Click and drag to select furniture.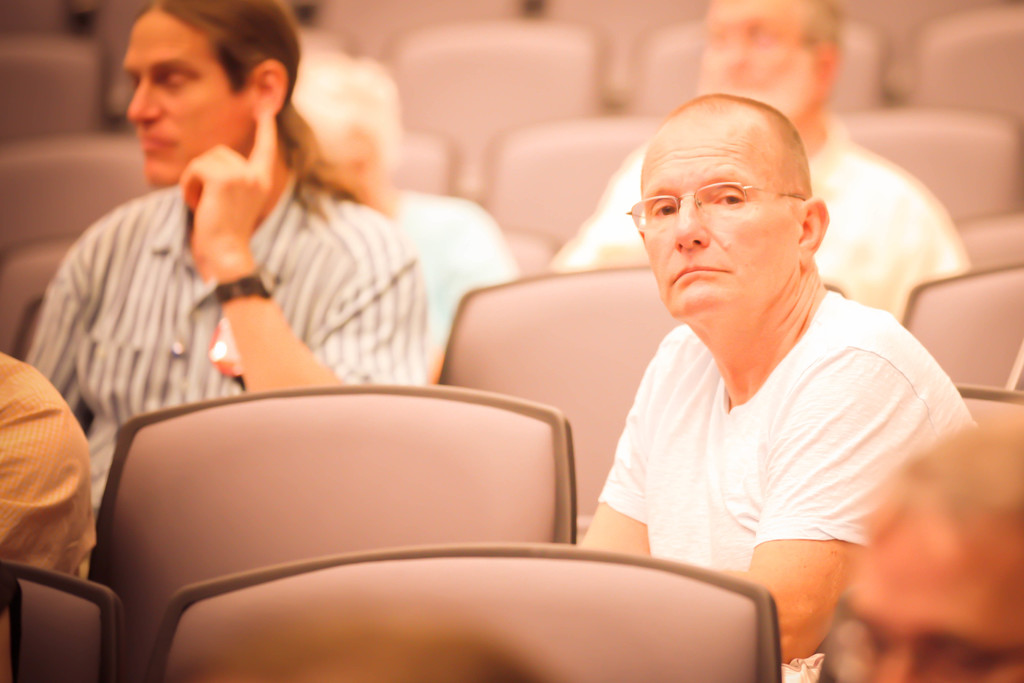
Selection: (312, 0, 534, 64).
